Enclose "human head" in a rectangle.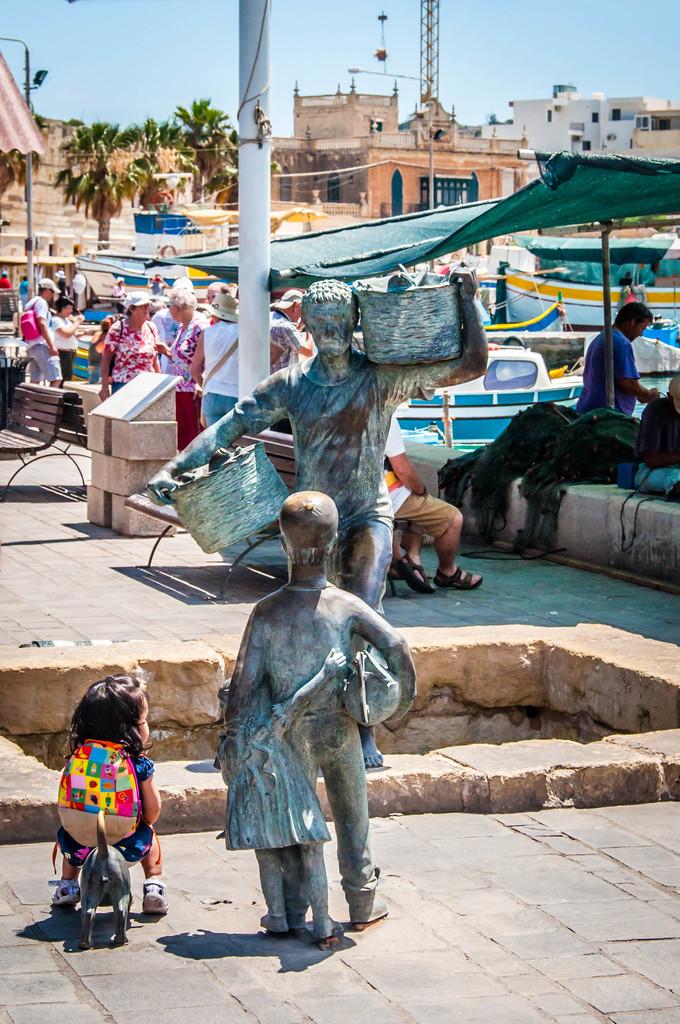
174/276/193/291.
